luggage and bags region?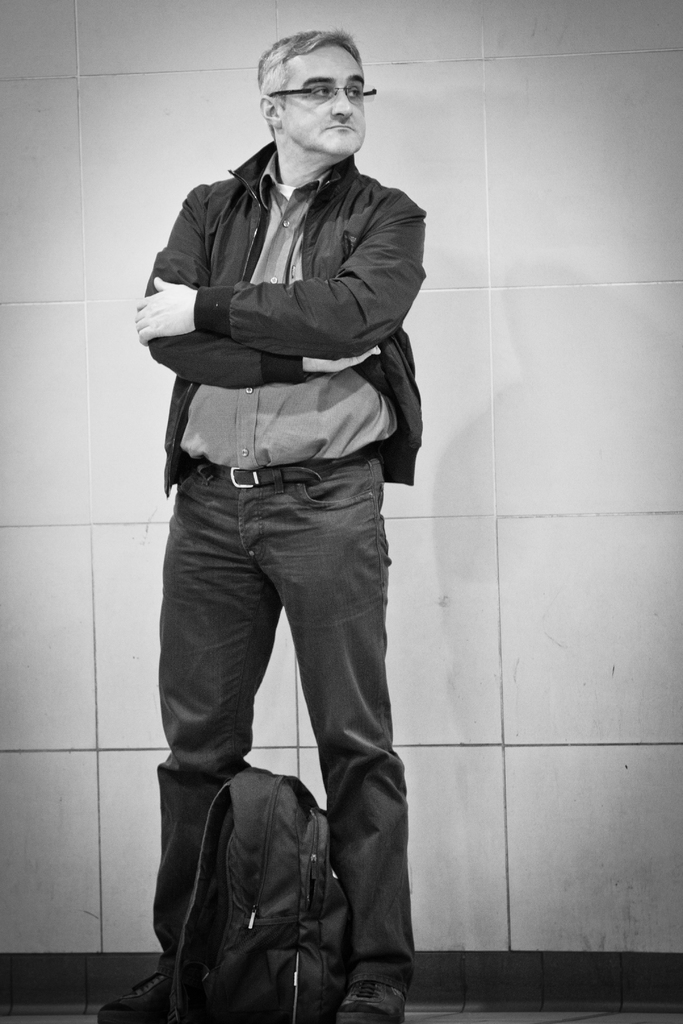
box=[169, 765, 342, 1012]
